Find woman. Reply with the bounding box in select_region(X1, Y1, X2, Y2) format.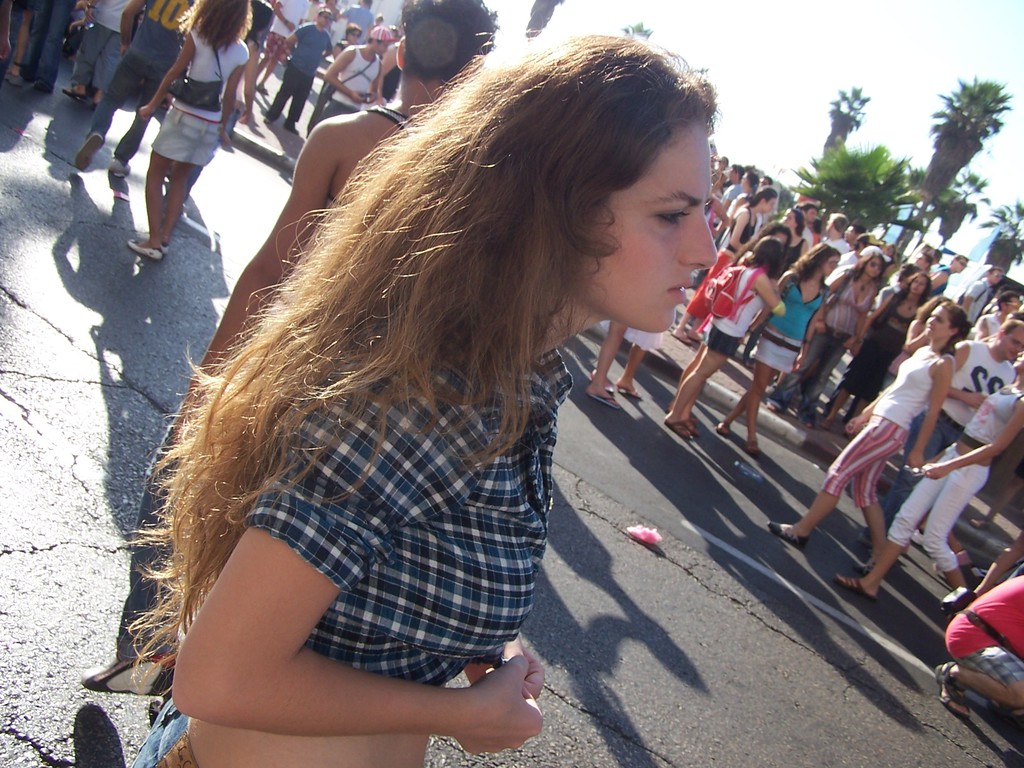
select_region(138, 0, 236, 257).
